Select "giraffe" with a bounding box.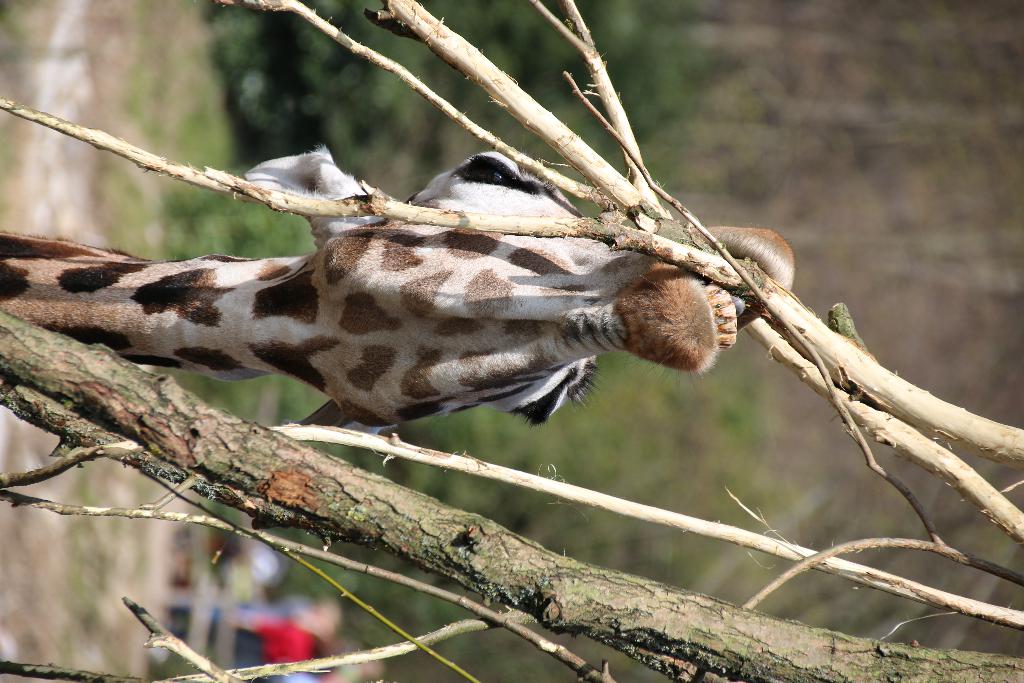
rect(0, 140, 797, 430).
